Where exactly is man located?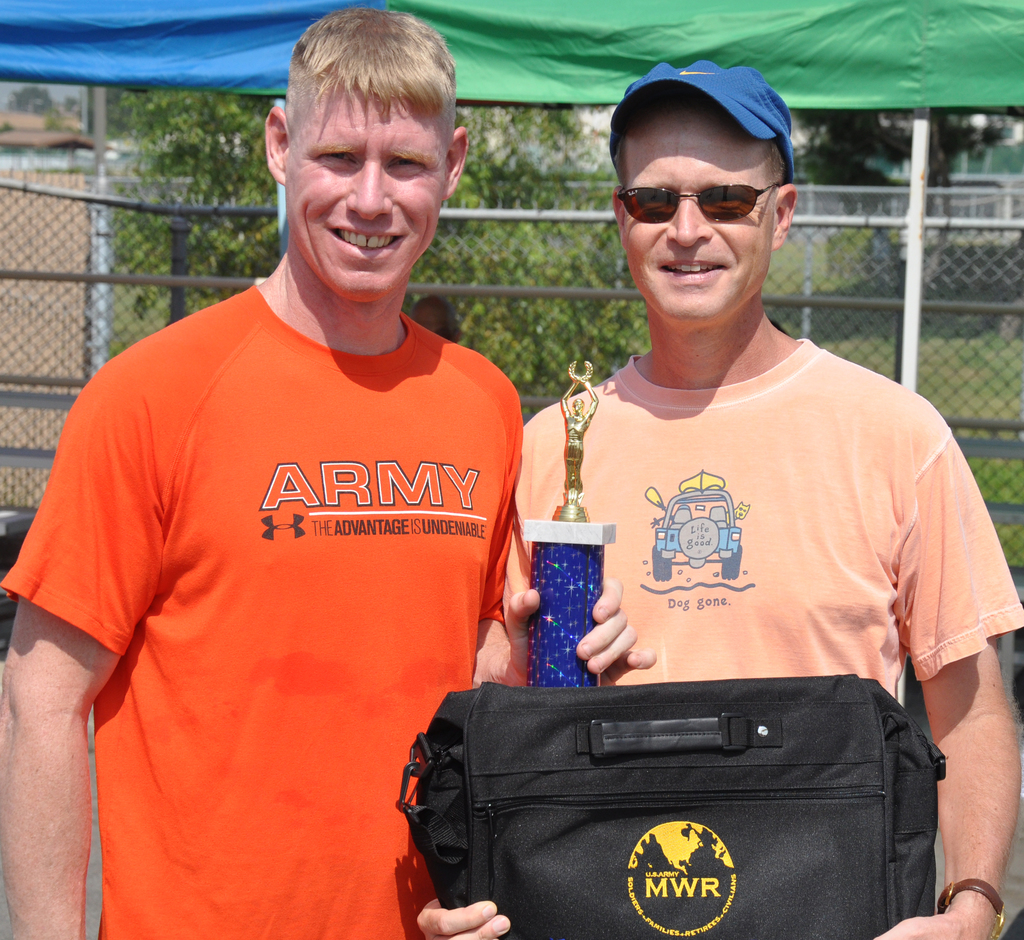
Its bounding box is box=[0, 10, 524, 939].
